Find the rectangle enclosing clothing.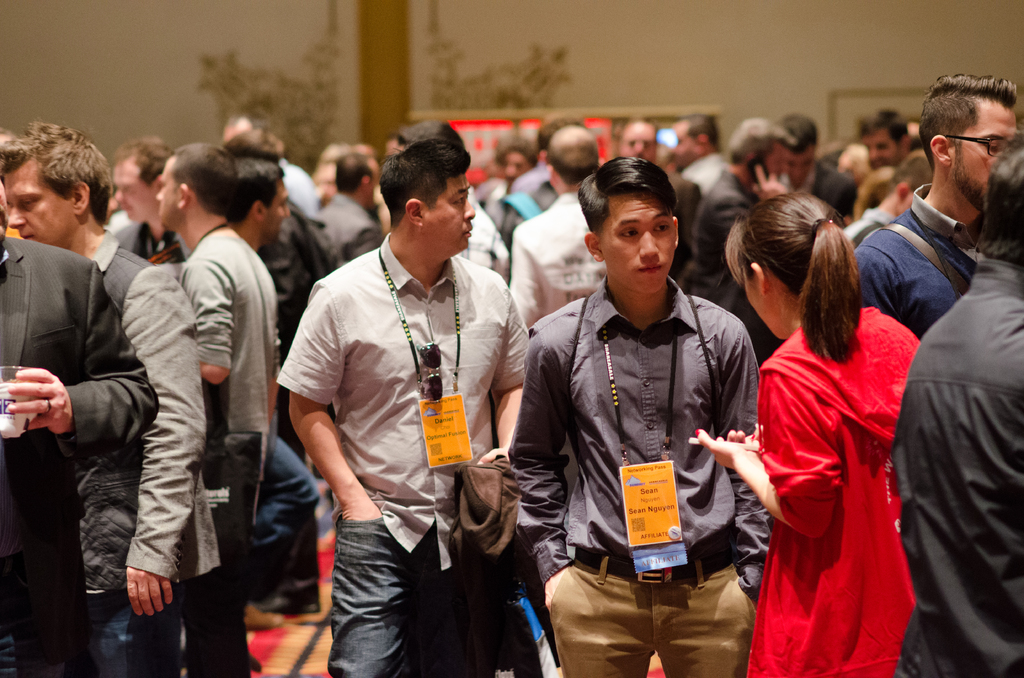
left=776, top=160, right=855, bottom=213.
